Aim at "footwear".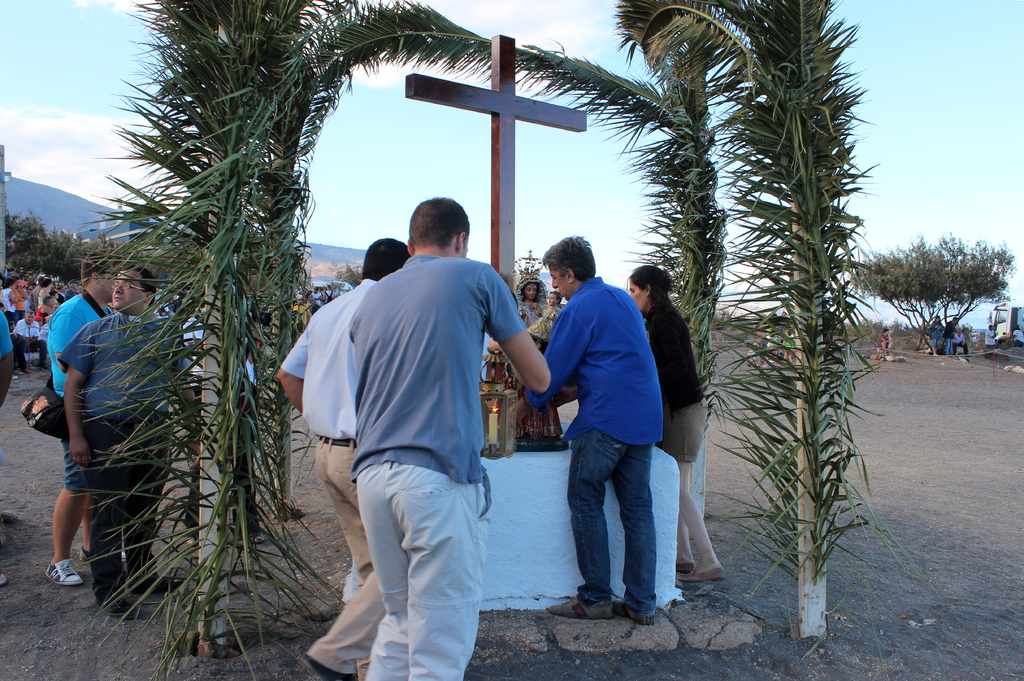
Aimed at (44,559,81,586).
